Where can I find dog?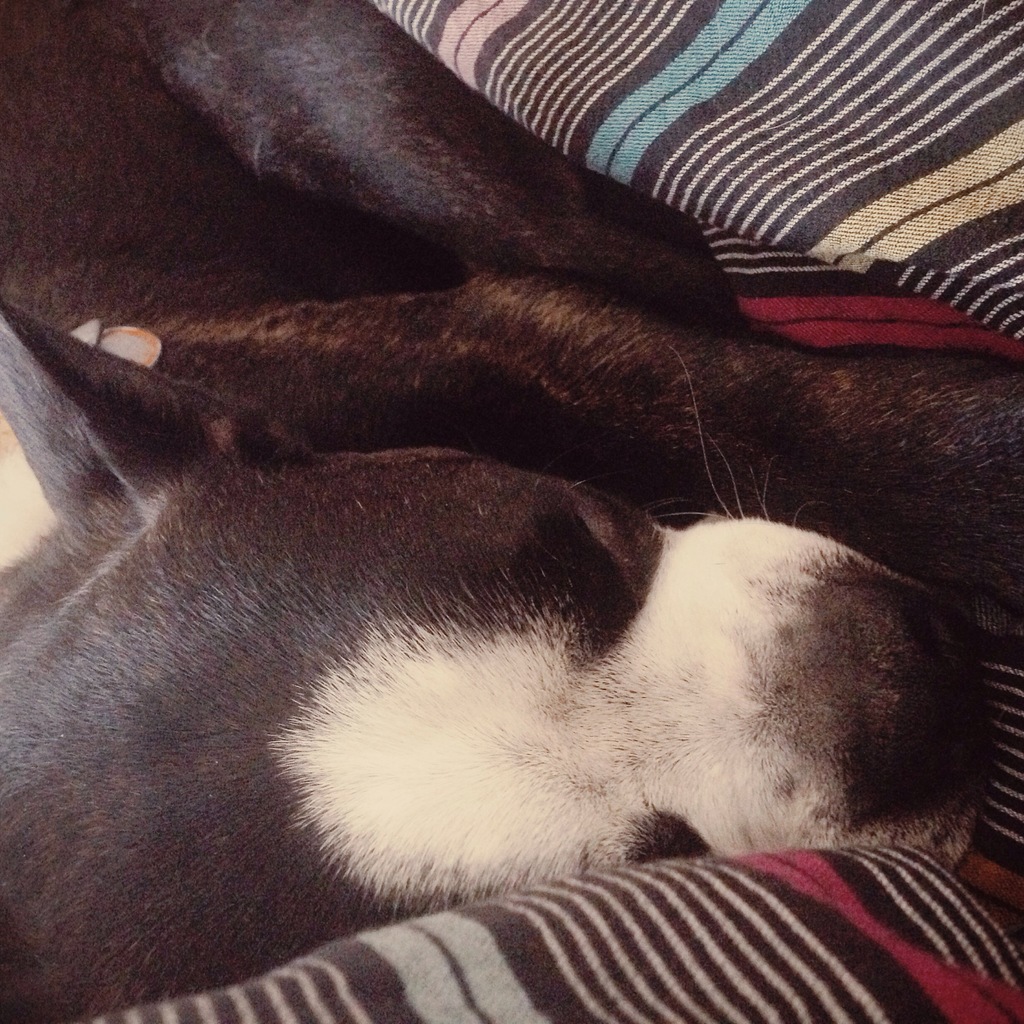
You can find it at bbox=[0, 0, 1023, 1023].
